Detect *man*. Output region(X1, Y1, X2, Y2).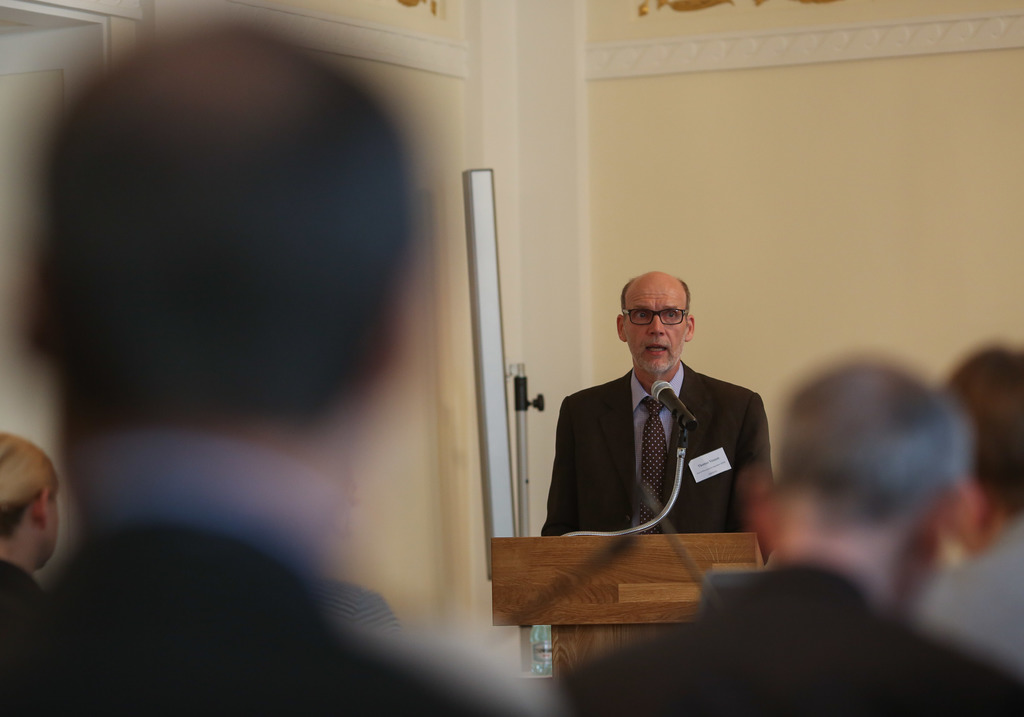
region(0, 16, 547, 716).
